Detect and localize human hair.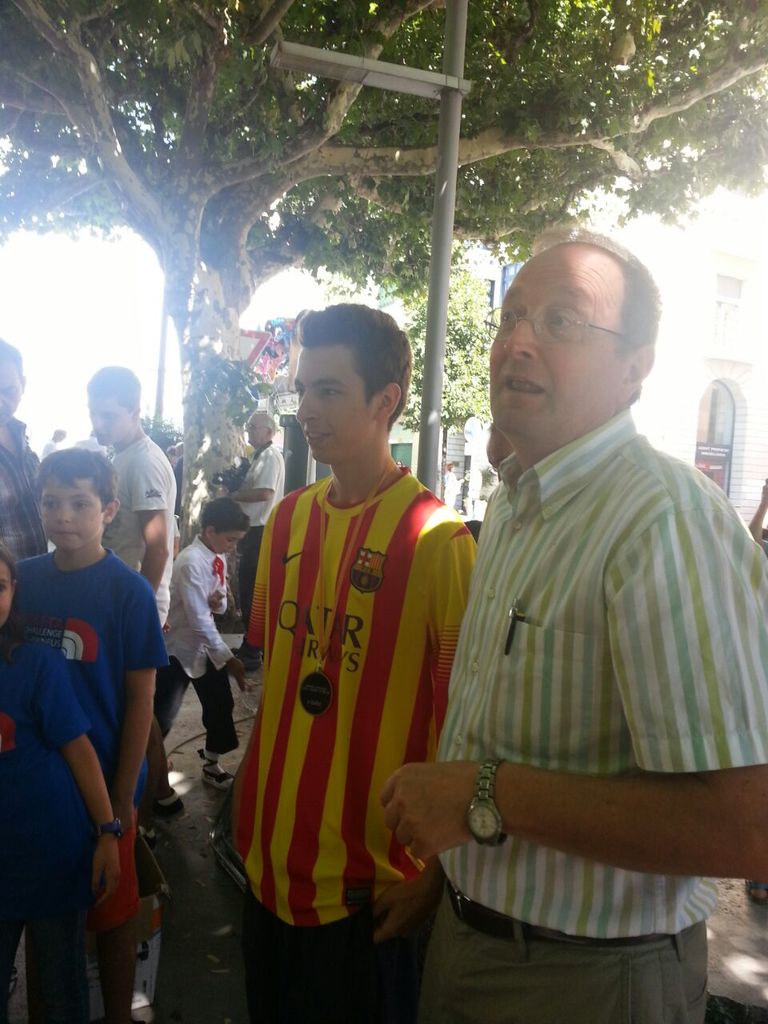
Localized at 33/447/121/514.
